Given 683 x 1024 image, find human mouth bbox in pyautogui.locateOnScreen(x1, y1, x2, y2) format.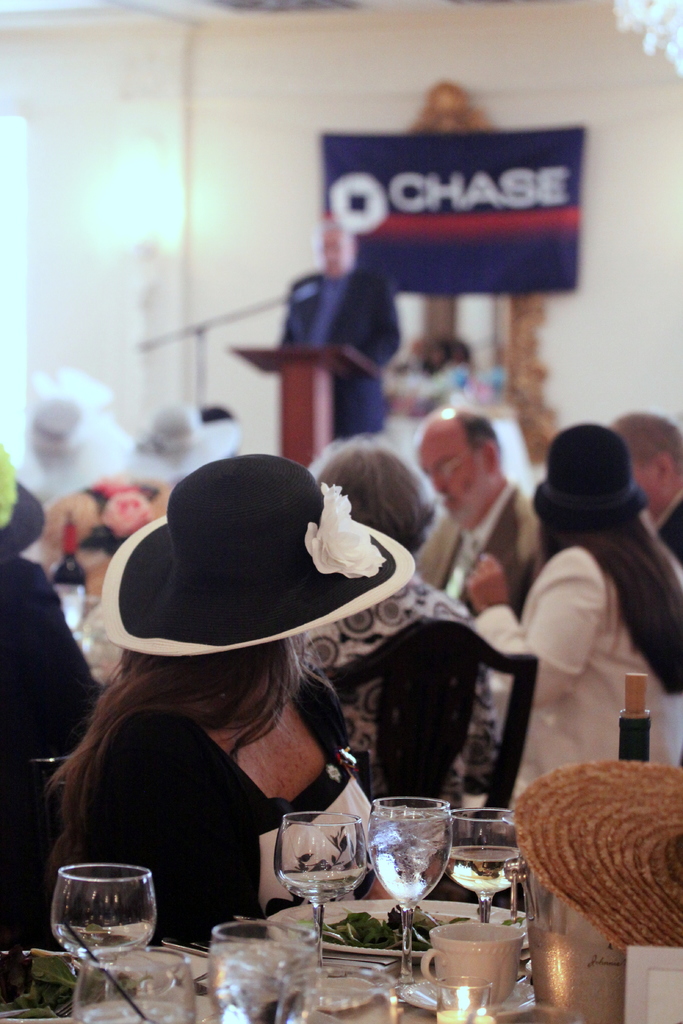
pyautogui.locateOnScreen(441, 494, 455, 508).
